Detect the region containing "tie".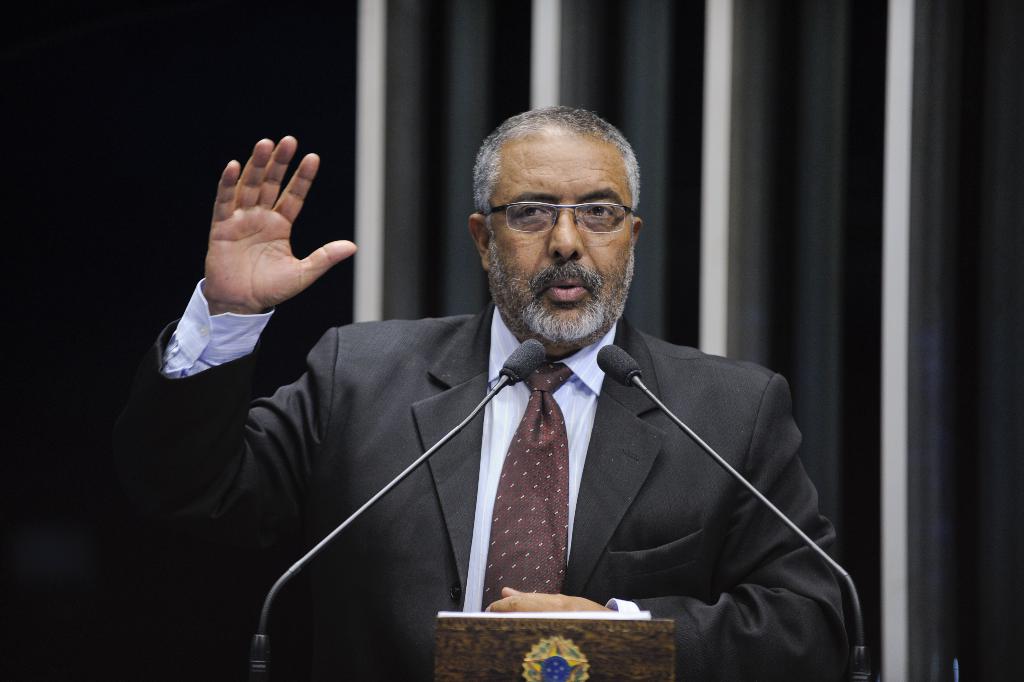
<bbox>478, 361, 571, 623</bbox>.
